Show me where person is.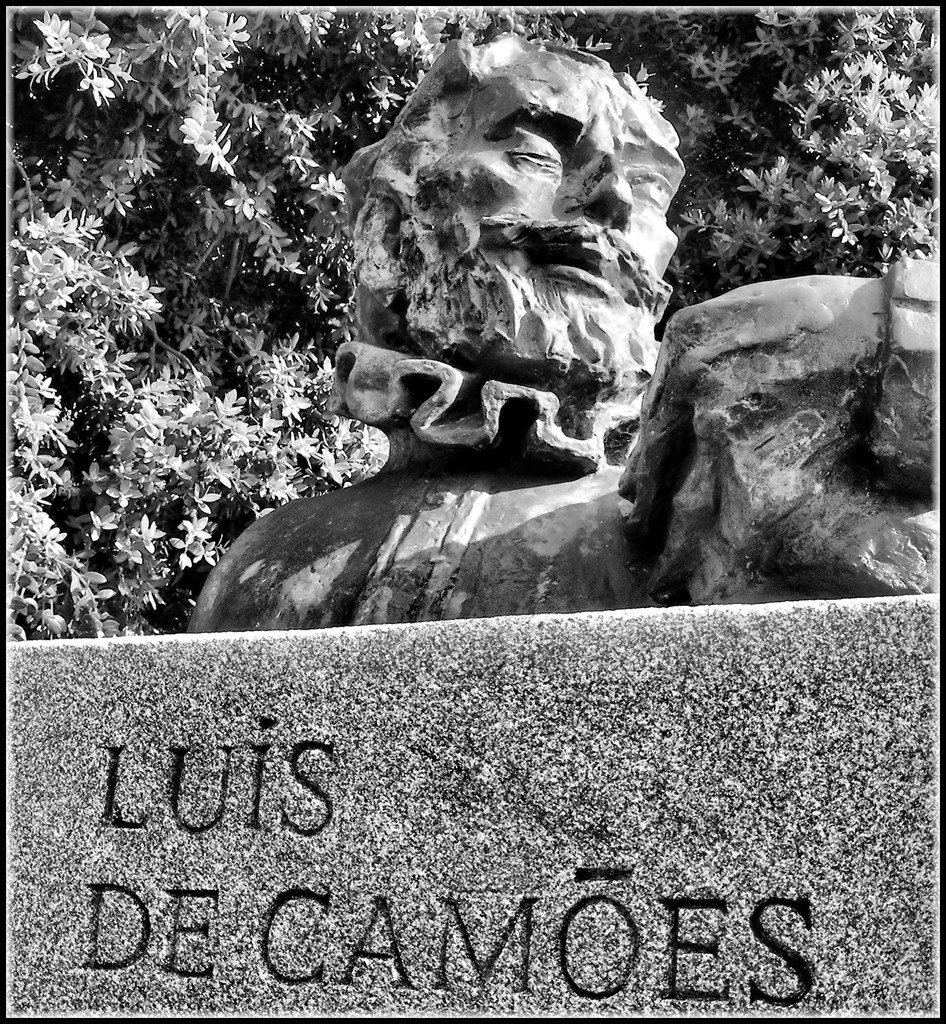
person is at bbox(192, 26, 945, 630).
